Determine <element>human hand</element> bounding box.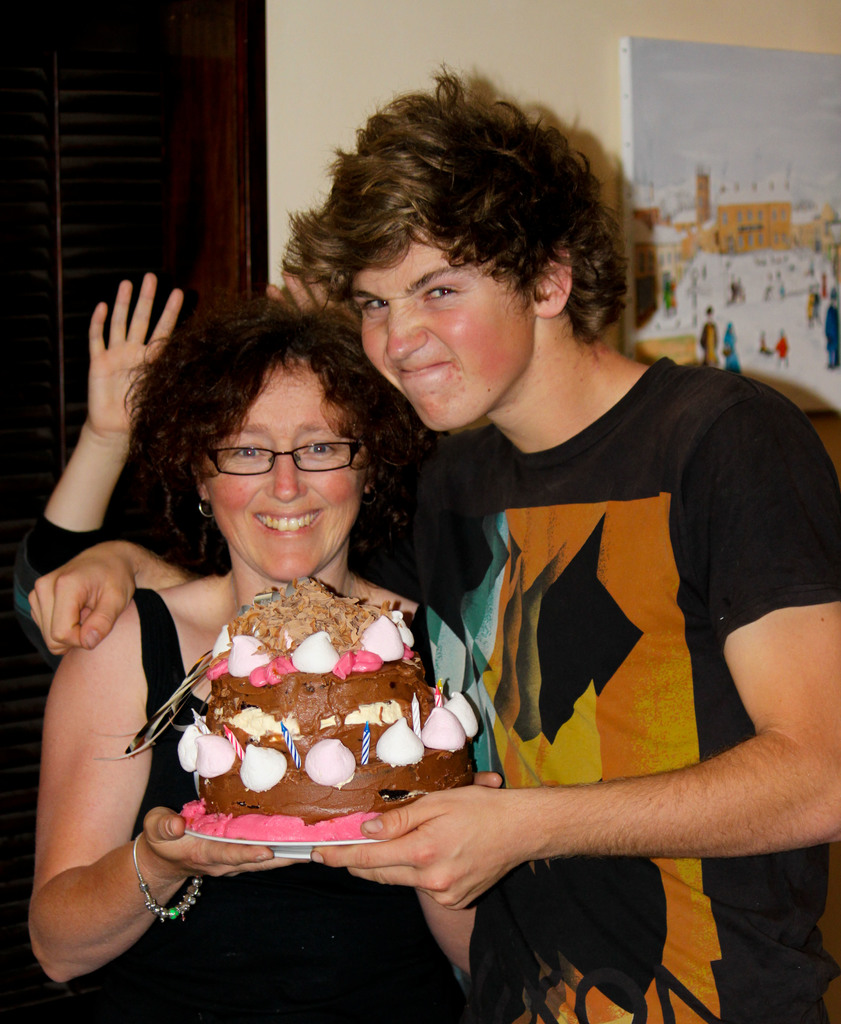
Determined: box(263, 271, 363, 326).
